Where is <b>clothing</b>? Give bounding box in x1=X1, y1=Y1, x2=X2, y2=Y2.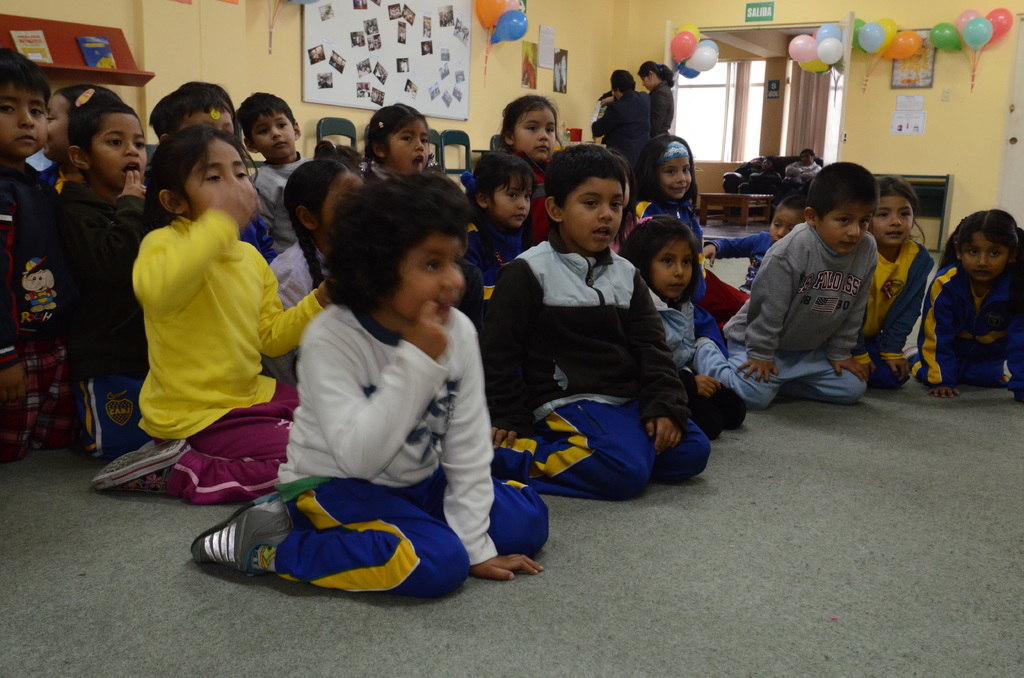
x1=909, y1=257, x2=1023, y2=389.
